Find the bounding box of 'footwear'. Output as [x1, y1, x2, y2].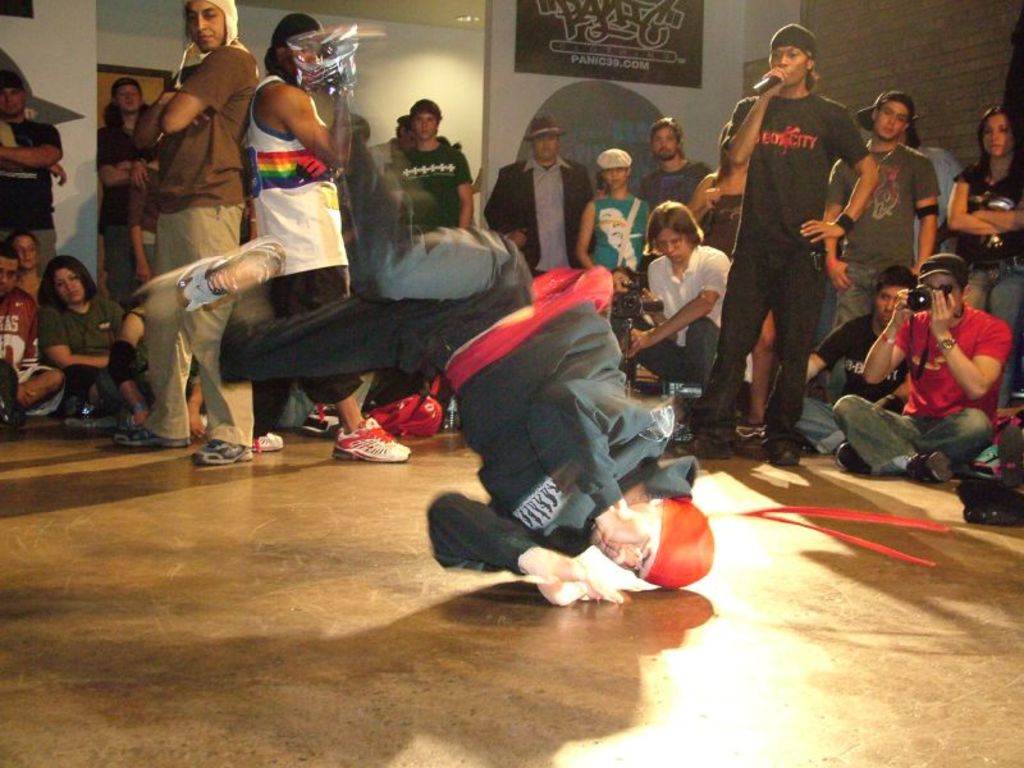
[678, 433, 730, 458].
